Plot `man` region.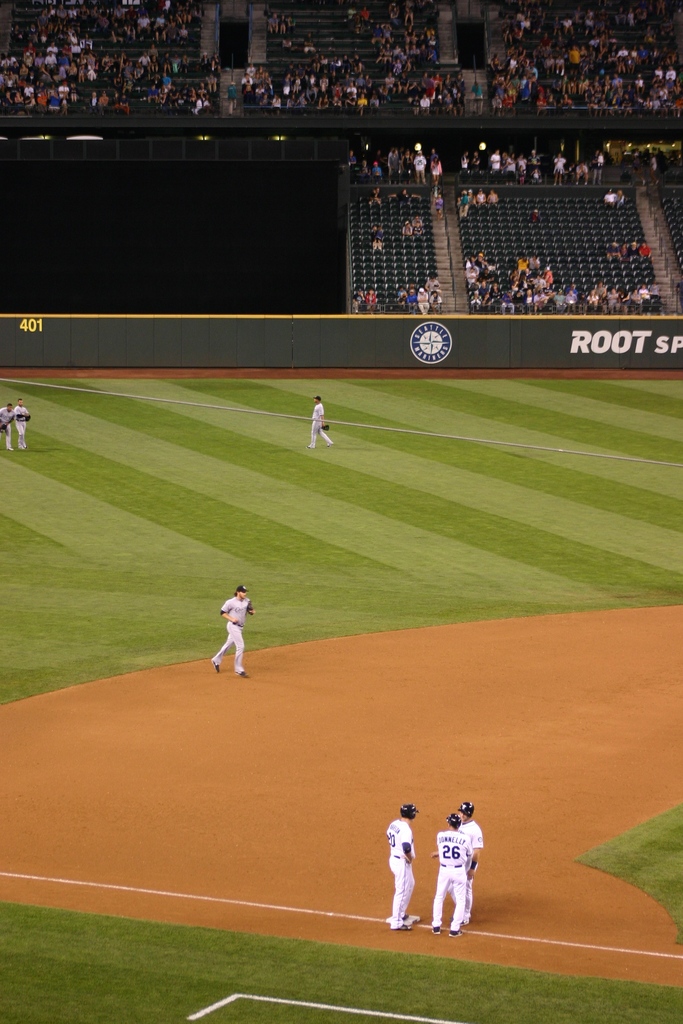
Plotted at bbox=(0, 403, 15, 455).
